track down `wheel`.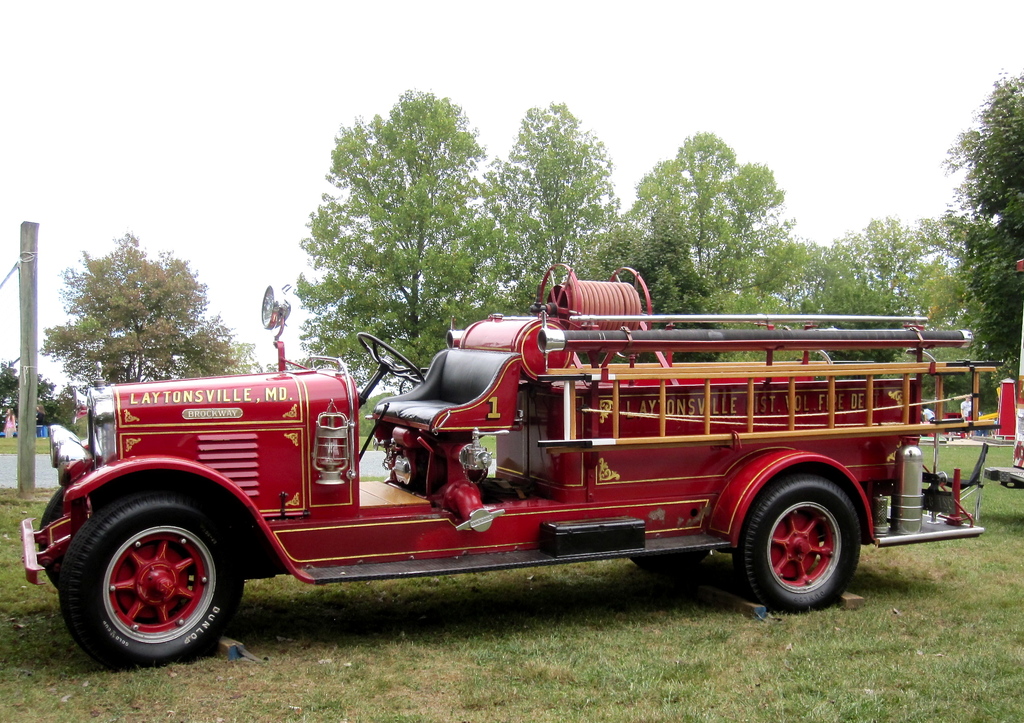
Tracked to region(29, 489, 93, 585).
